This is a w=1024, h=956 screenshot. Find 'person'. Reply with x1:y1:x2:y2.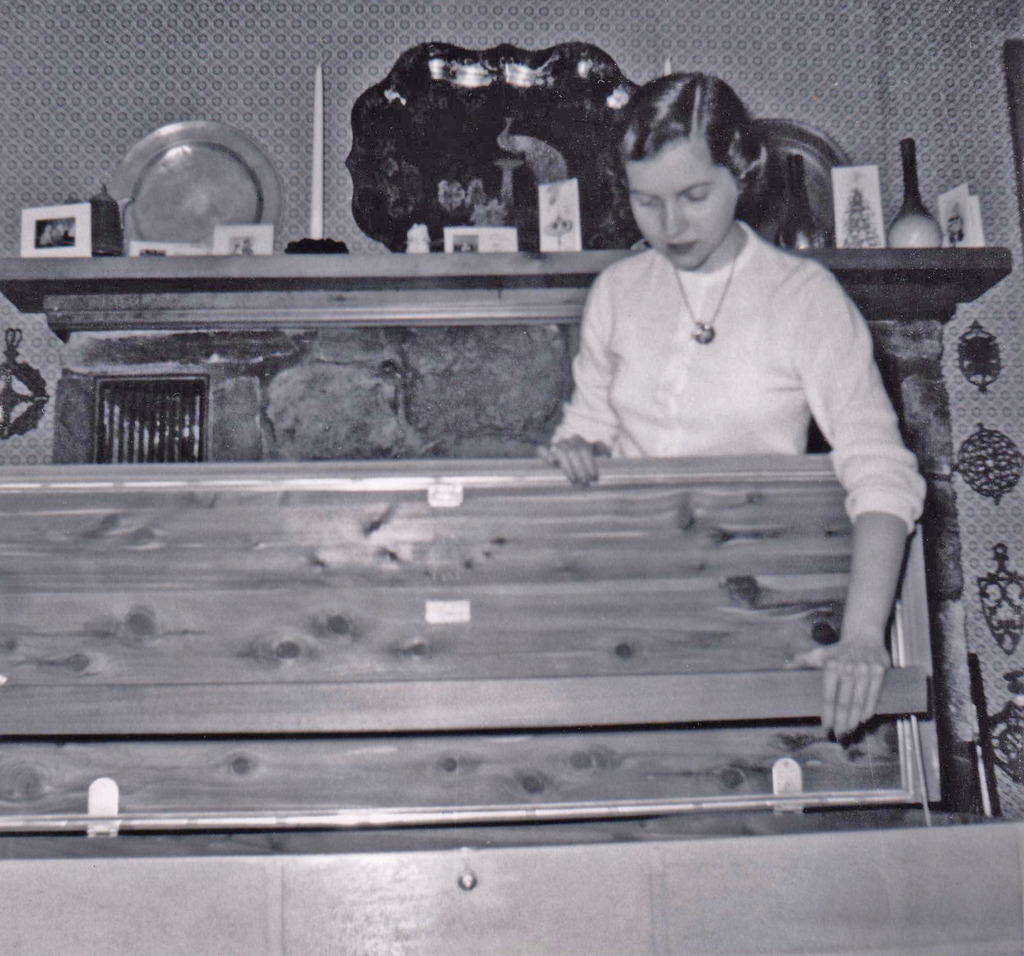
522:53:900:694.
